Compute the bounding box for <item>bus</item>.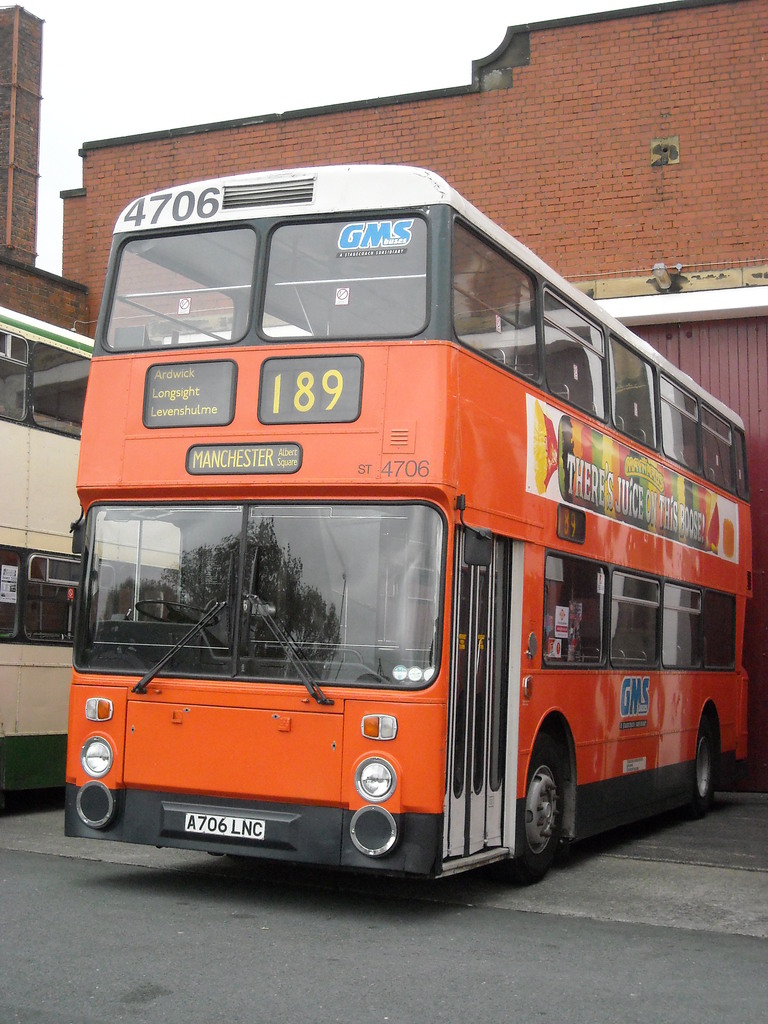
[72,154,751,884].
